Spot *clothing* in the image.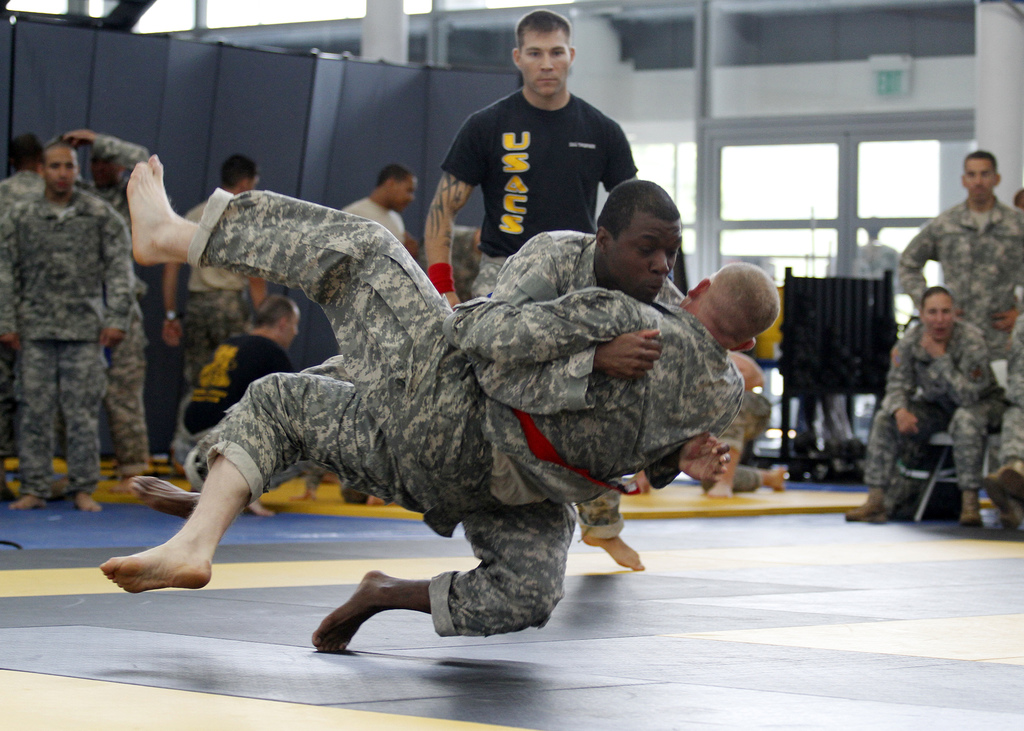
*clothing* found at 897,187,1023,355.
